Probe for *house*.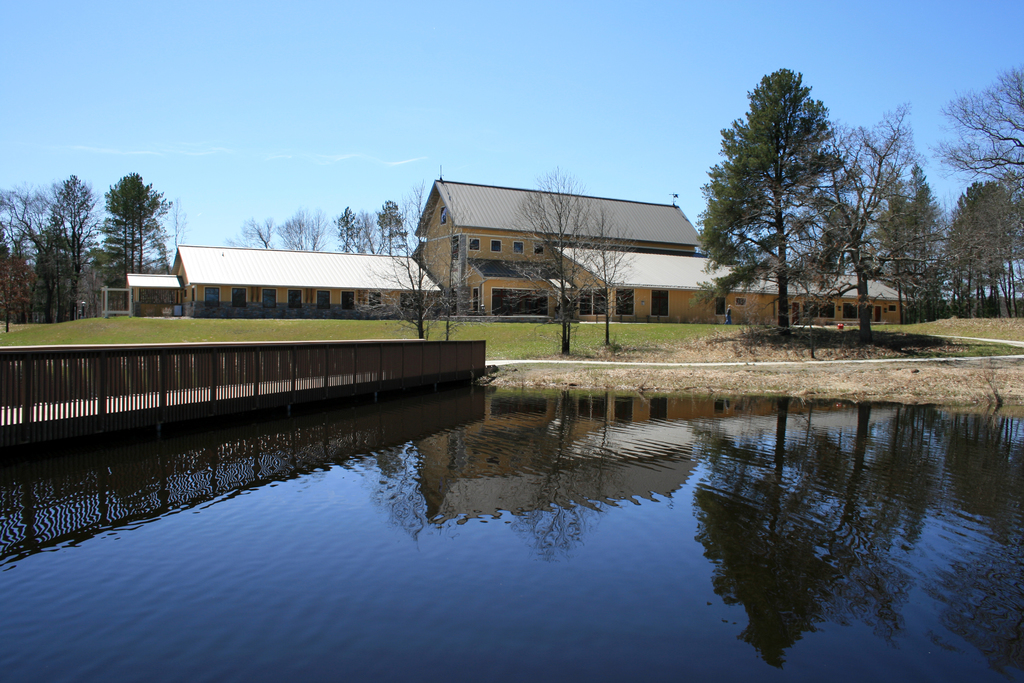
Probe result: {"left": 409, "top": 178, "right": 714, "bottom": 320}.
